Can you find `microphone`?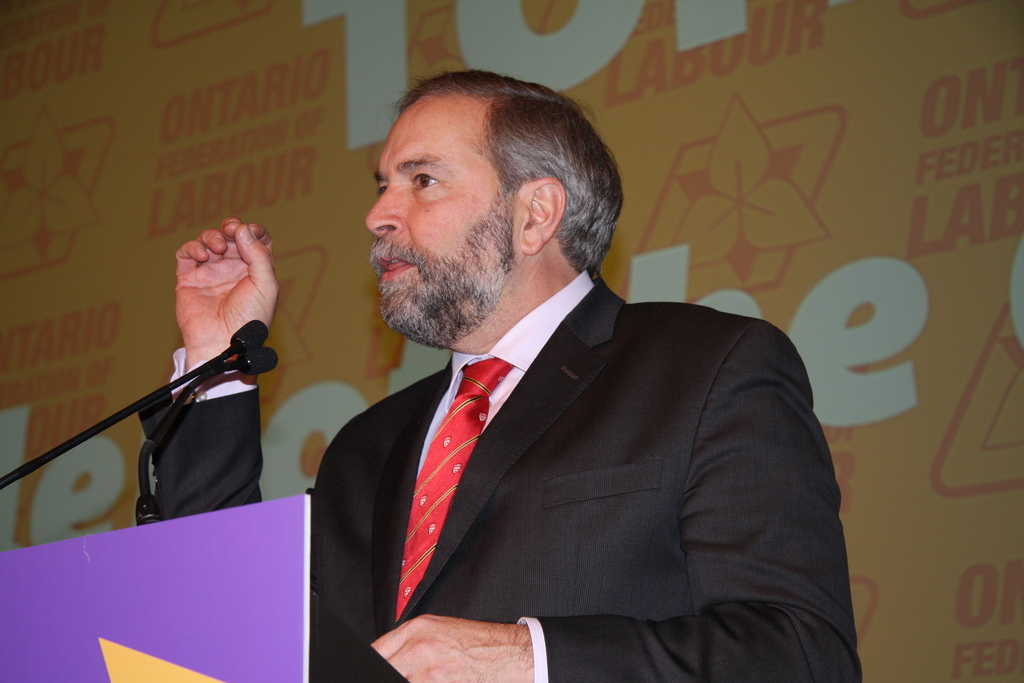
Yes, bounding box: 223, 317, 272, 356.
